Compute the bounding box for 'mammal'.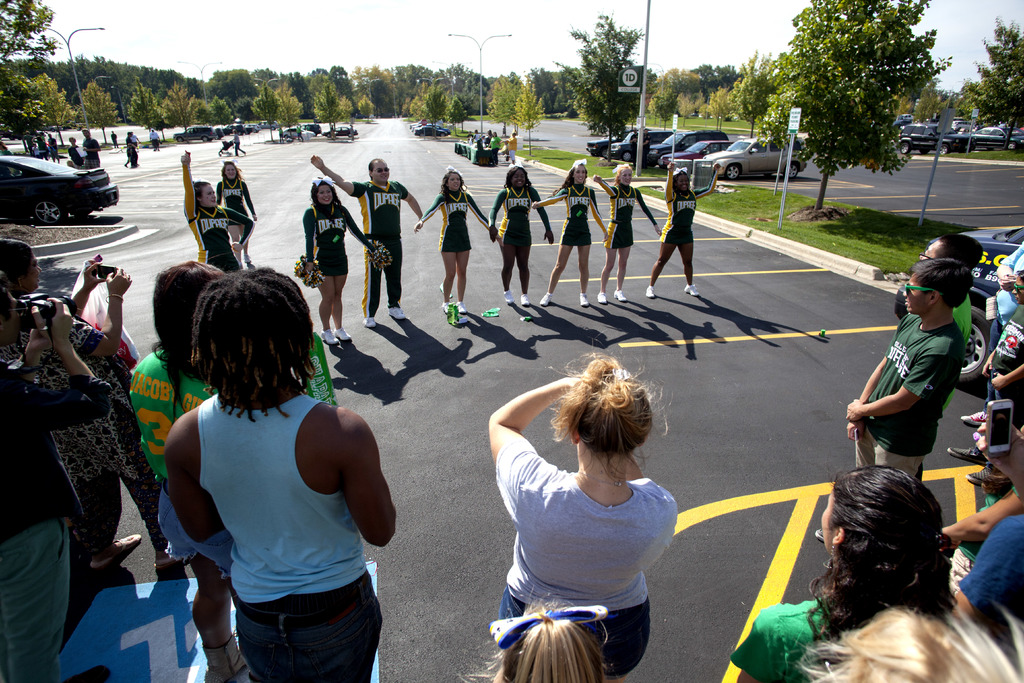
box(891, 233, 977, 489).
